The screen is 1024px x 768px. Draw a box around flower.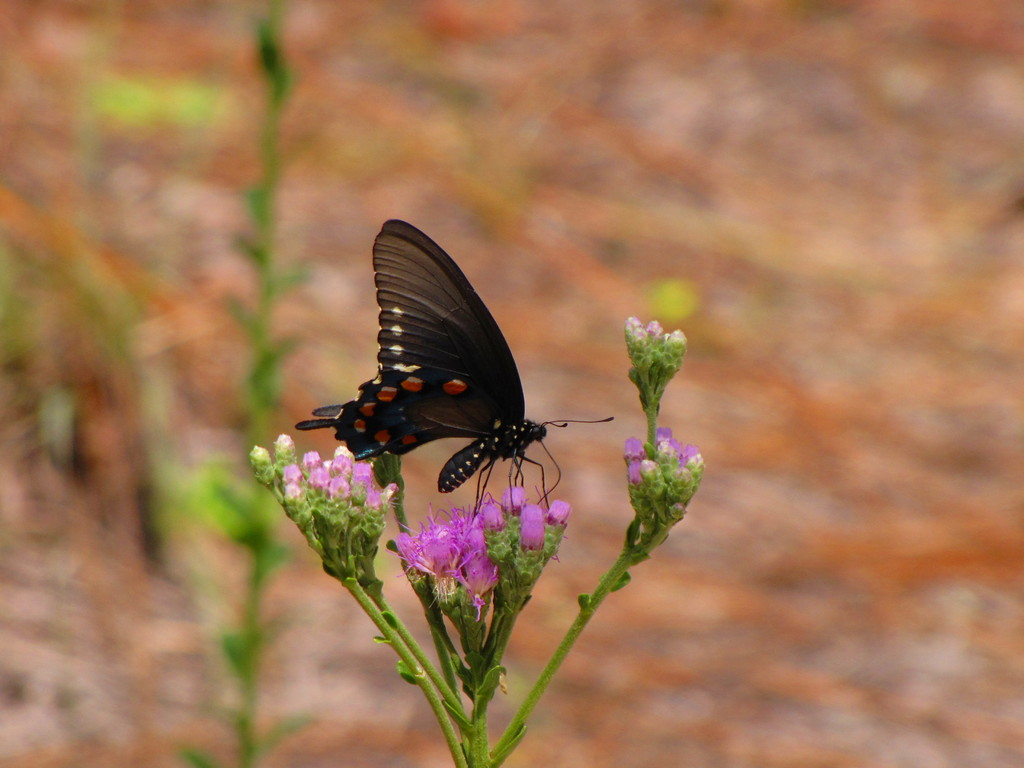
bbox=[276, 433, 296, 463].
